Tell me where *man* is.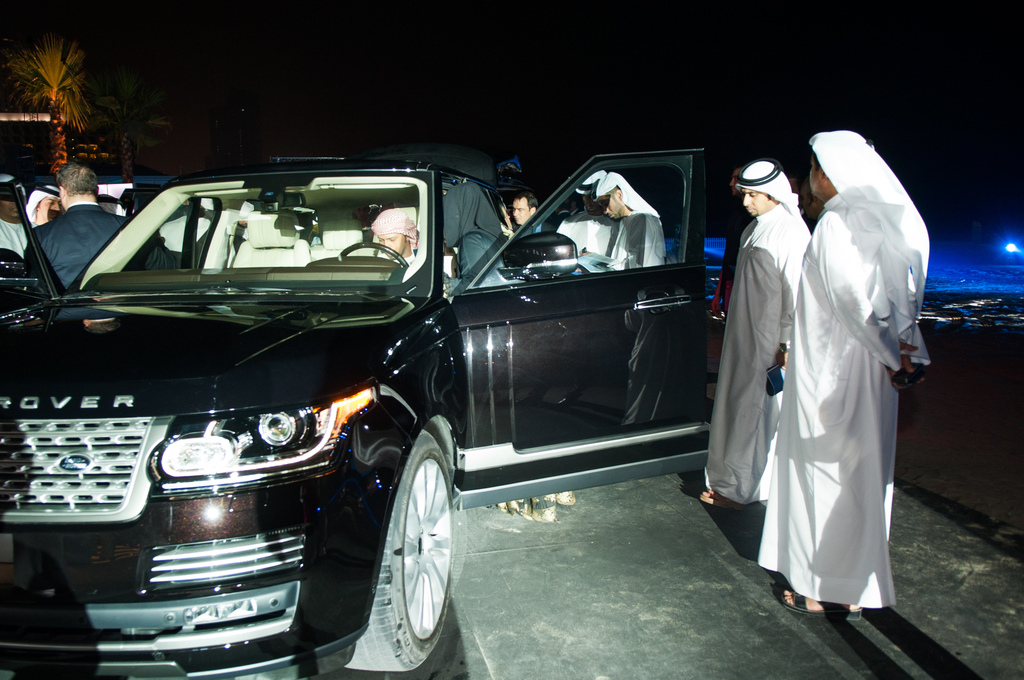
*man* is at (left=600, top=170, right=669, bottom=269).
